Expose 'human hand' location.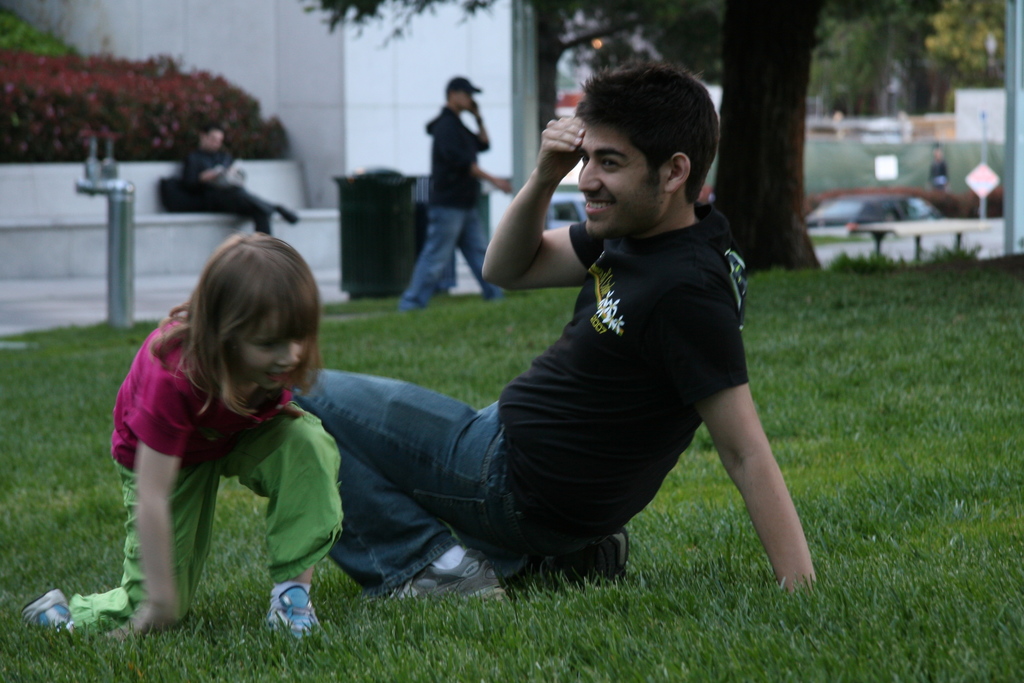
Exposed at bbox(463, 99, 479, 116).
